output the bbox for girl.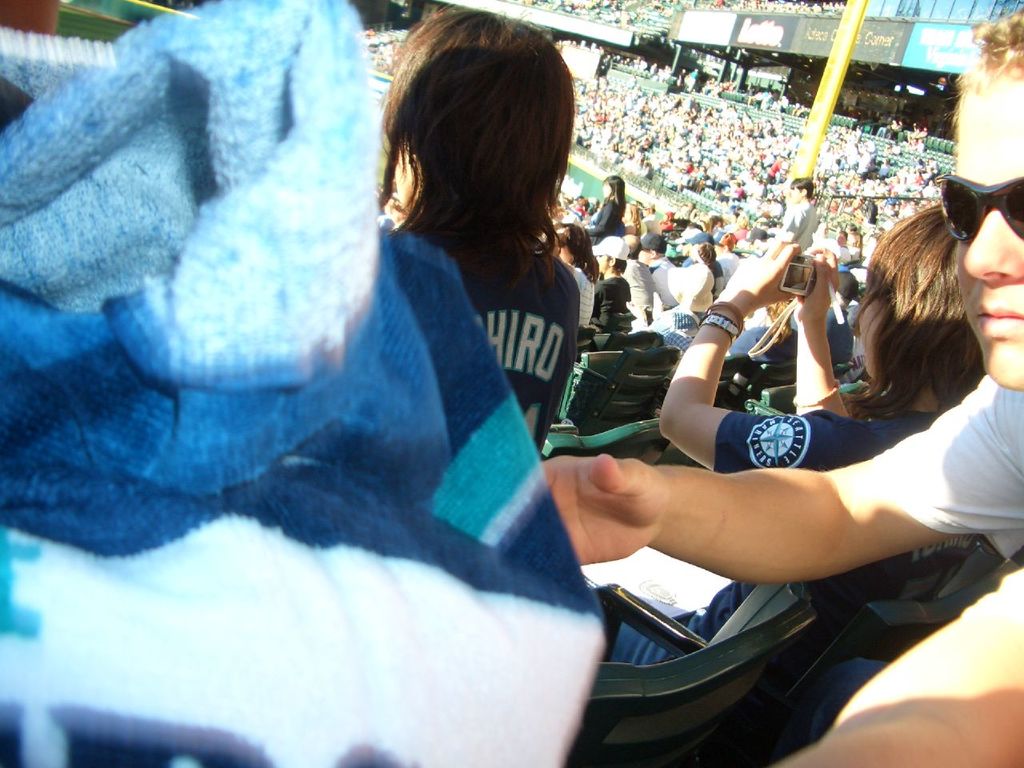
[left=588, top=170, right=626, bottom=254].
